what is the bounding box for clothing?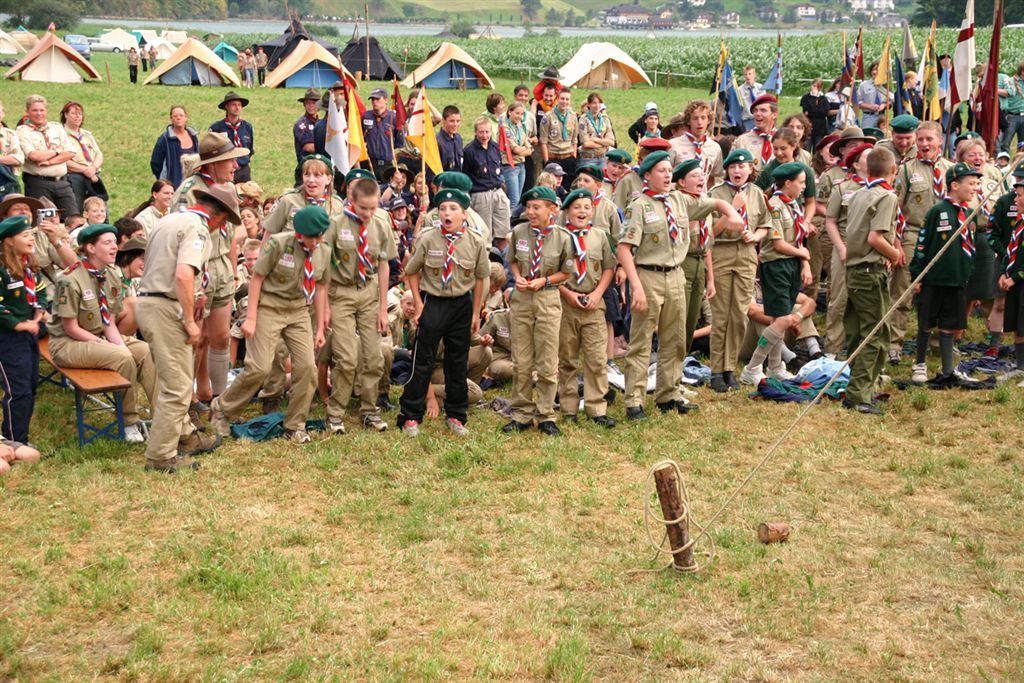
left=0, top=260, right=46, bottom=449.
